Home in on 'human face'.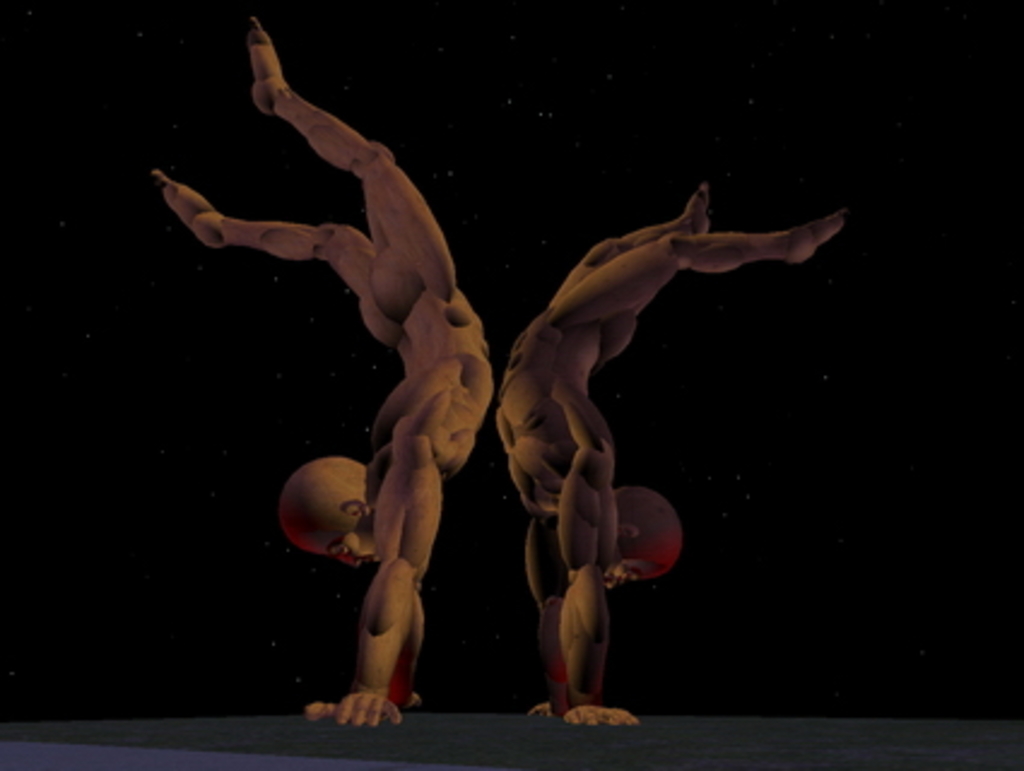
Homed in at BBox(600, 552, 658, 590).
